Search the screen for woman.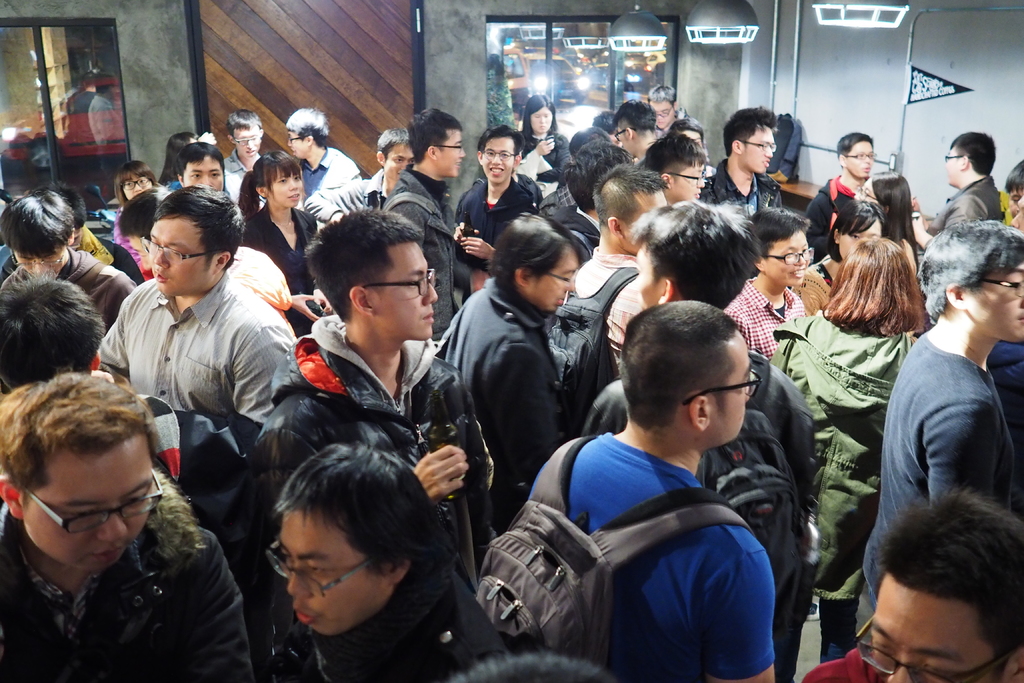
Found at (x1=791, y1=195, x2=877, y2=312).
